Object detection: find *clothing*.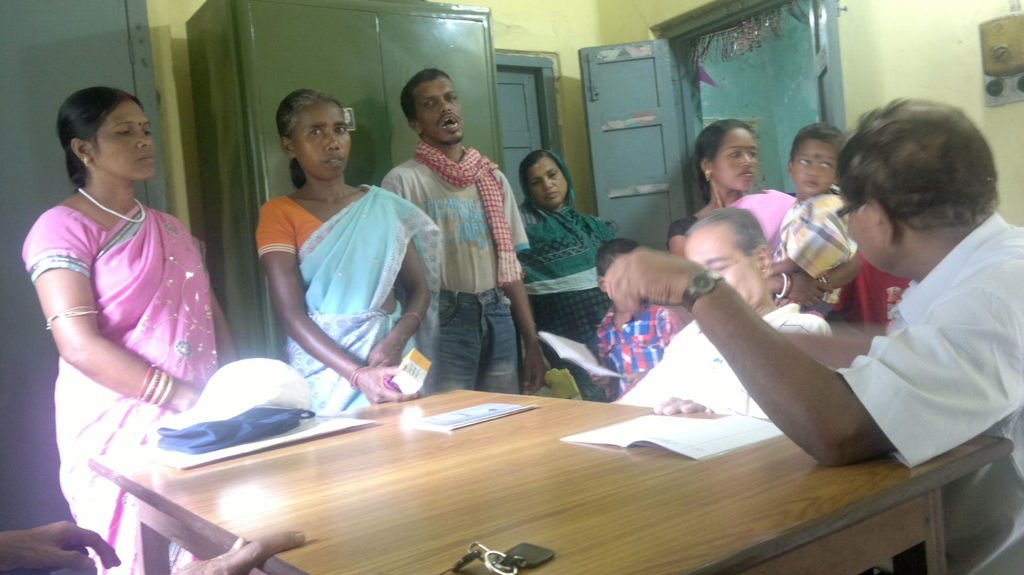
(left=740, top=184, right=801, bottom=243).
